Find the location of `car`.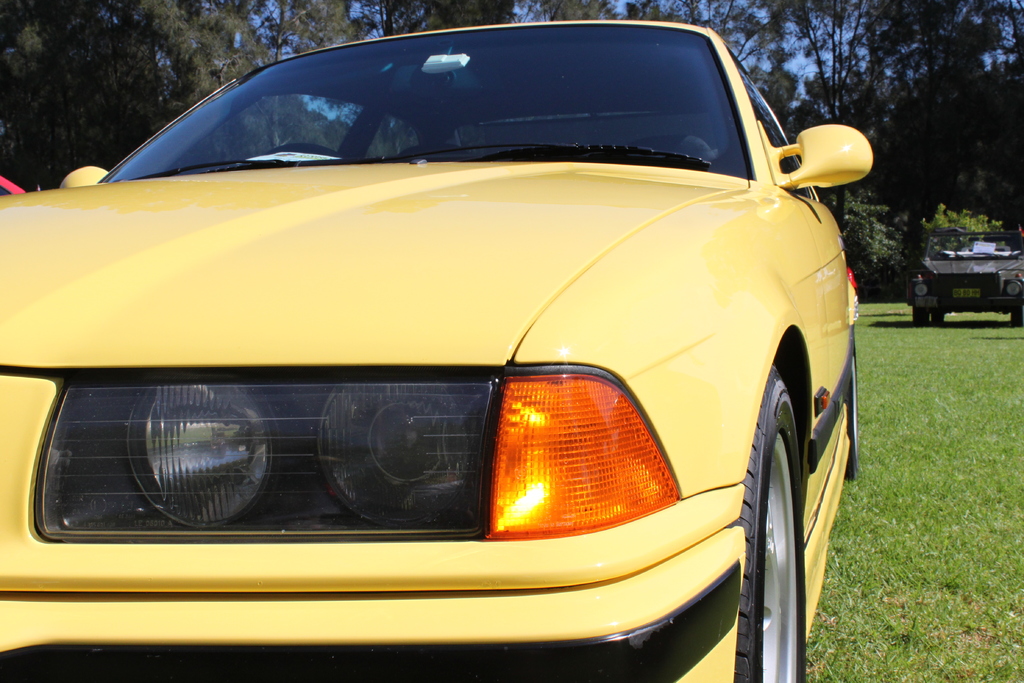
Location: [0, 19, 874, 682].
